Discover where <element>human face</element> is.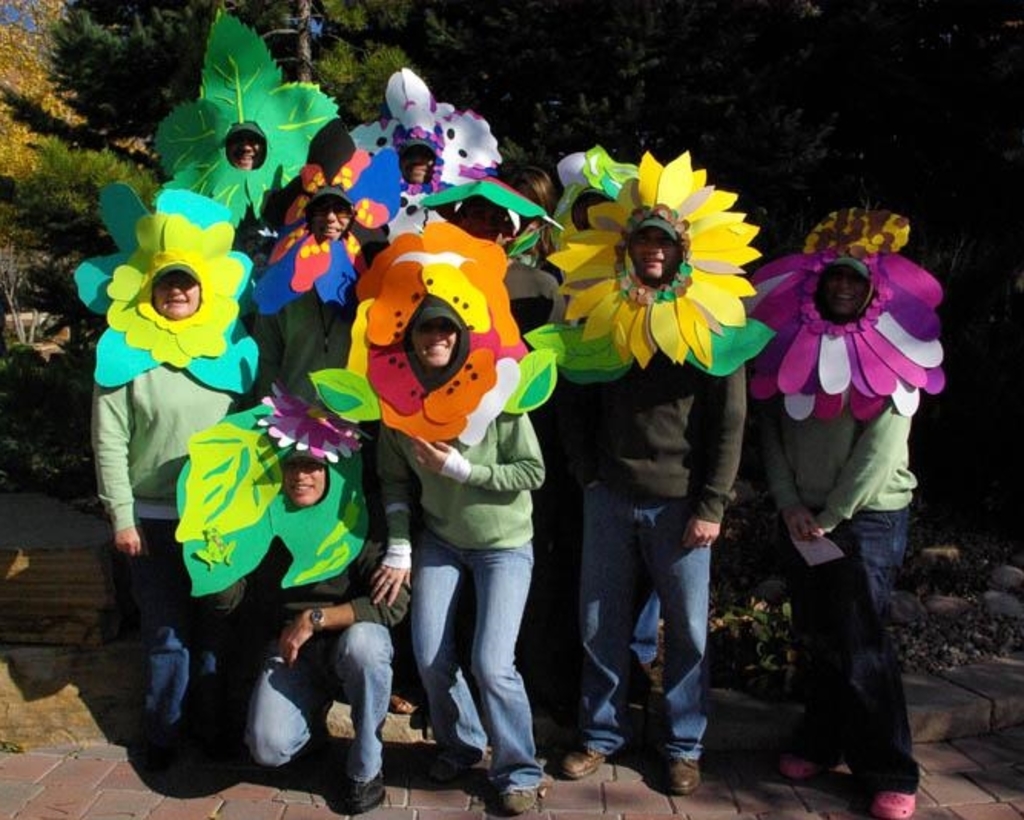
Discovered at [150,264,212,327].
